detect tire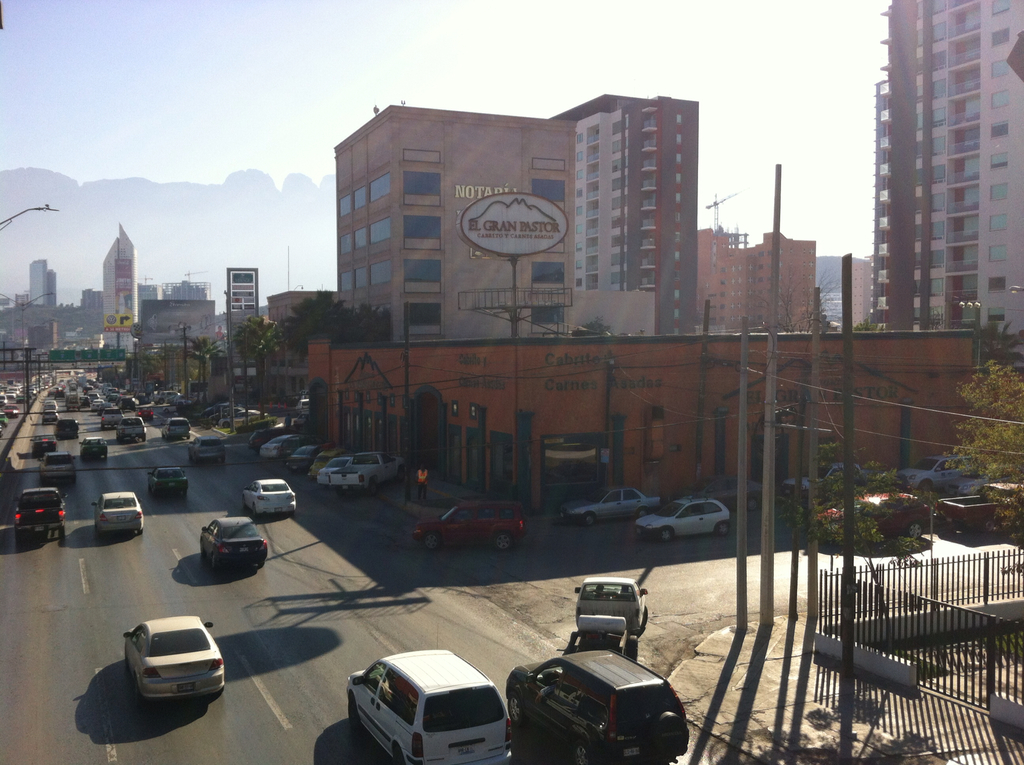
(643, 604, 648, 627)
